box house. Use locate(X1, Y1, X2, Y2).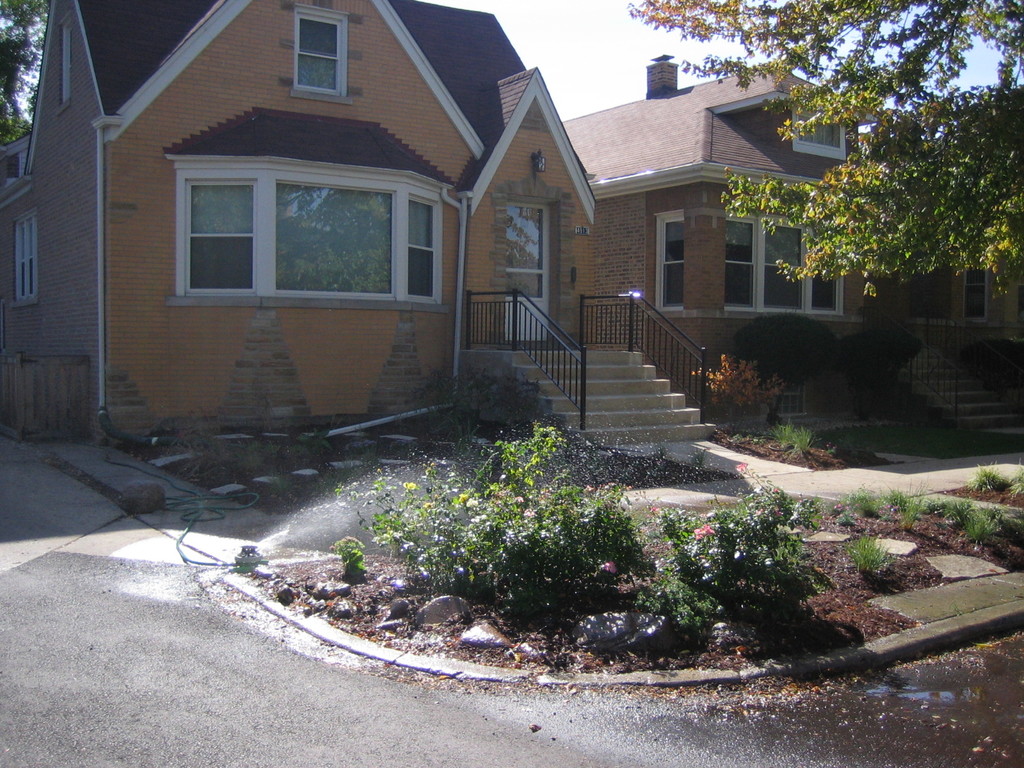
locate(0, 0, 1012, 472).
